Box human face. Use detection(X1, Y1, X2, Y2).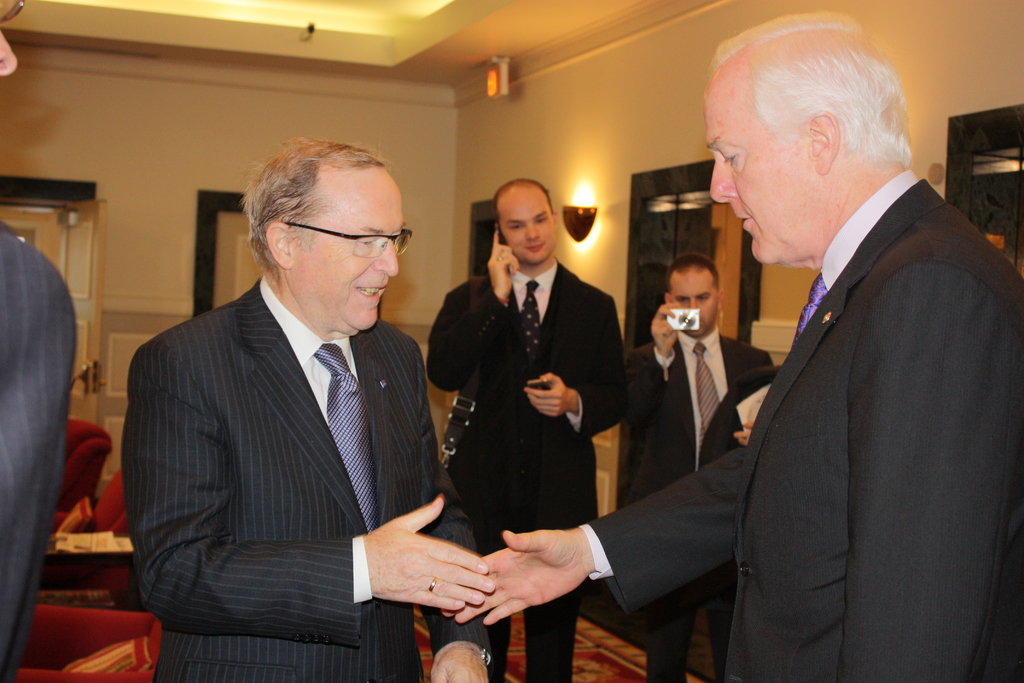
detection(673, 277, 717, 334).
